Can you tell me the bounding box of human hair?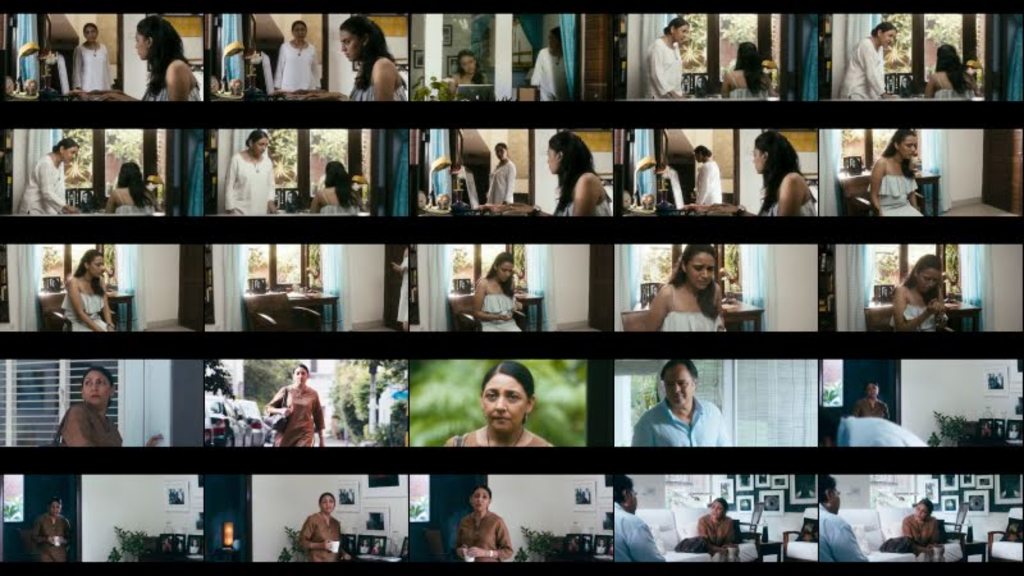
<region>114, 161, 155, 210</region>.
